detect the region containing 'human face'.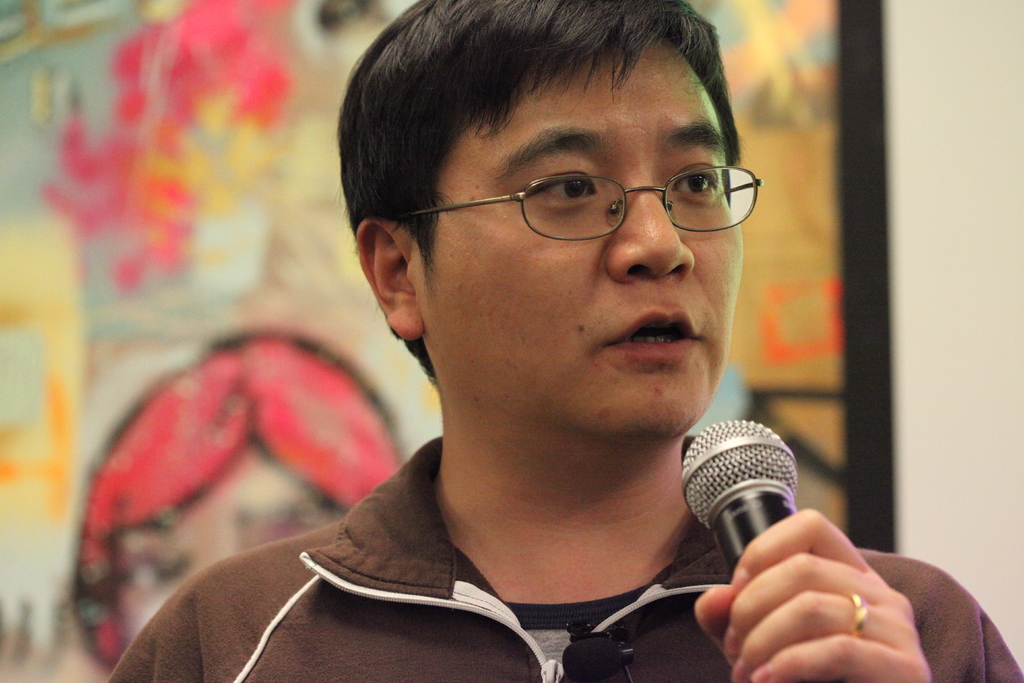
bbox=[417, 43, 745, 440].
